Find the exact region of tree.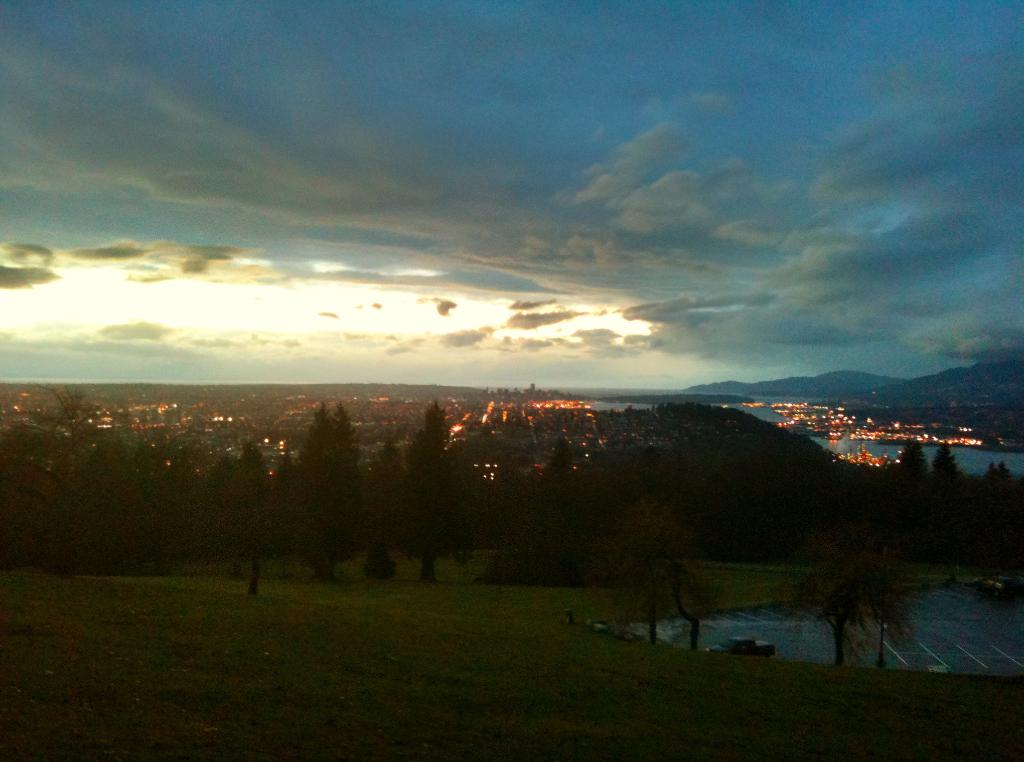
Exact region: [x1=661, y1=543, x2=714, y2=654].
